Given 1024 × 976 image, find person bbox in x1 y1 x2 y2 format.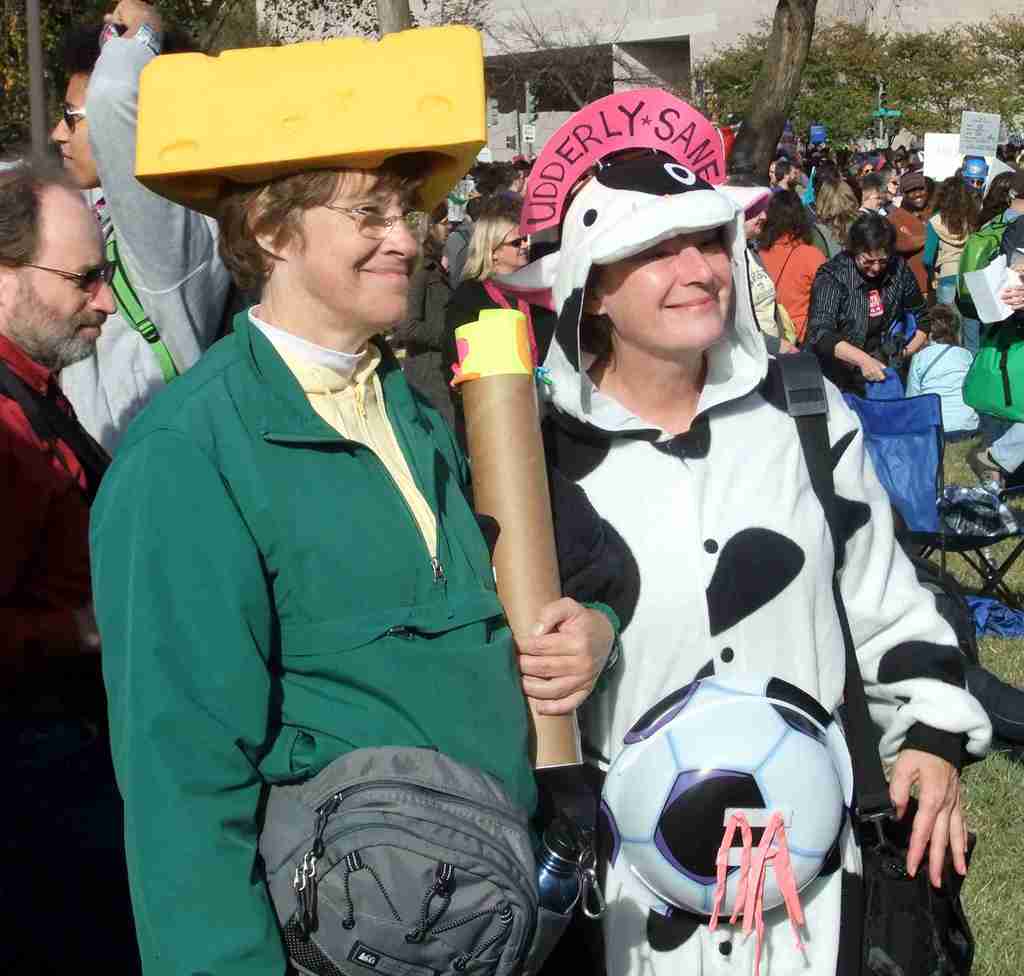
447 217 553 389.
